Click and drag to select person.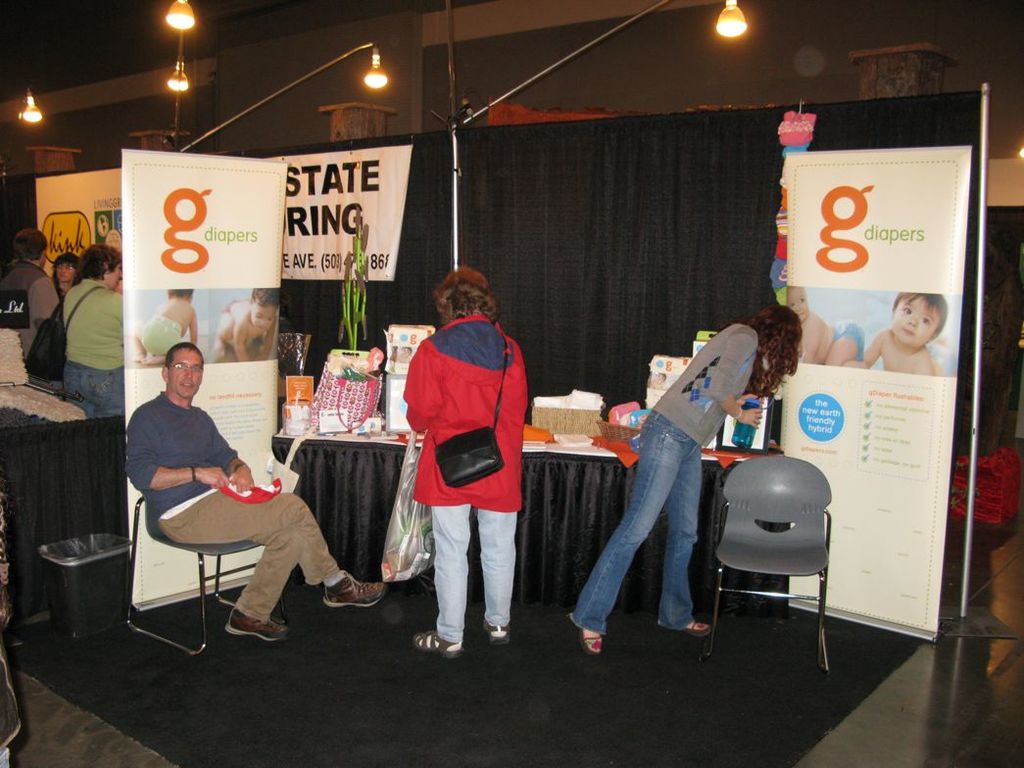
Selection: left=57, top=255, right=130, bottom=434.
